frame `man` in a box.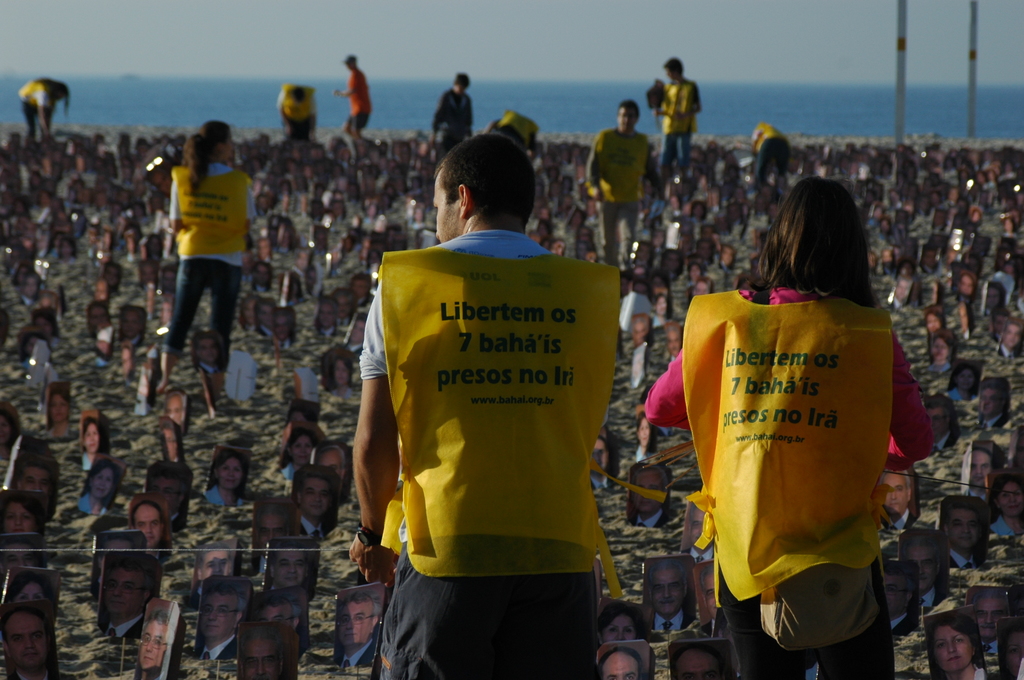
<bbox>979, 596, 1004, 649</bbox>.
